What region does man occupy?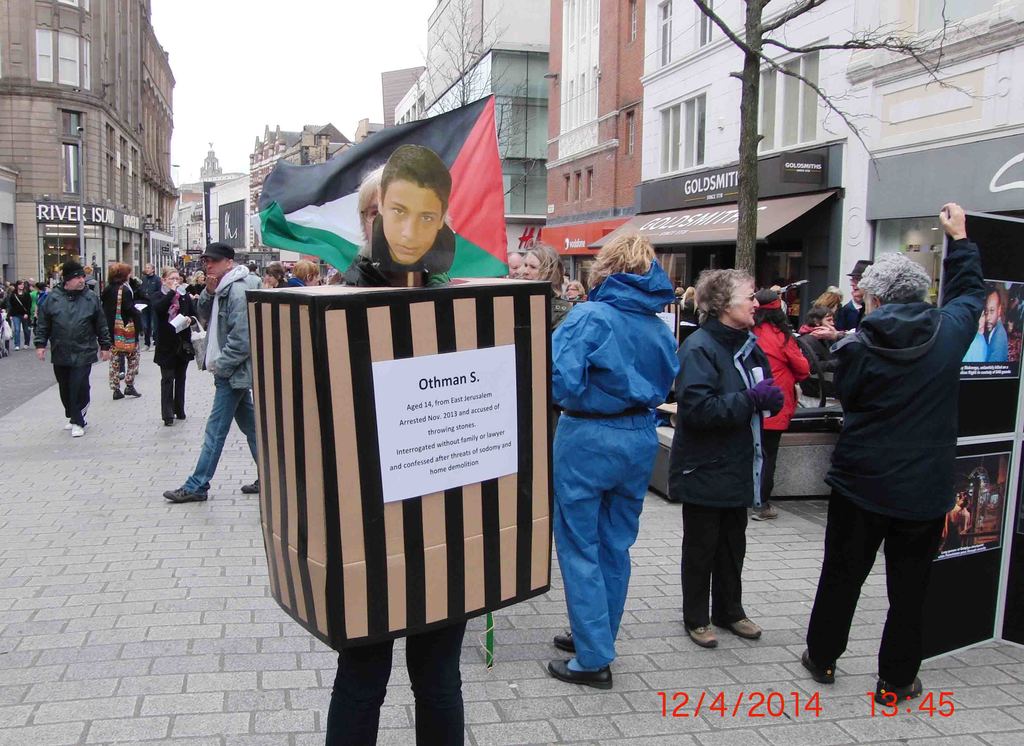
x1=138, y1=262, x2=159, y2=354.
